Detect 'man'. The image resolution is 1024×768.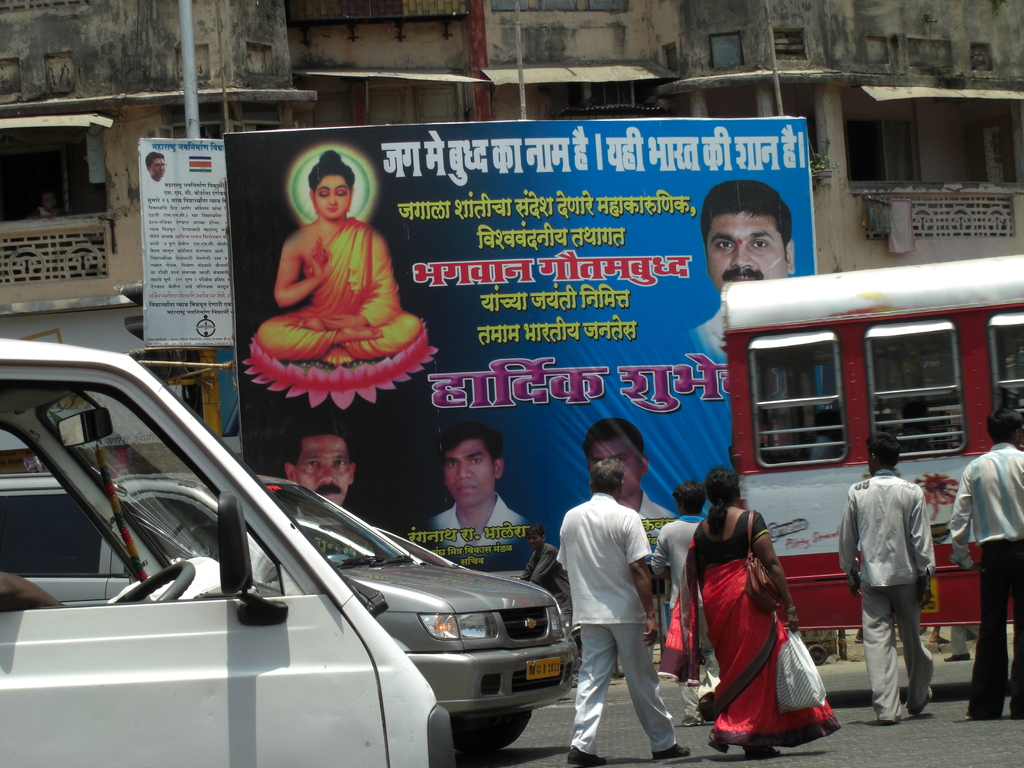
box(846, 438, 951, 739).
